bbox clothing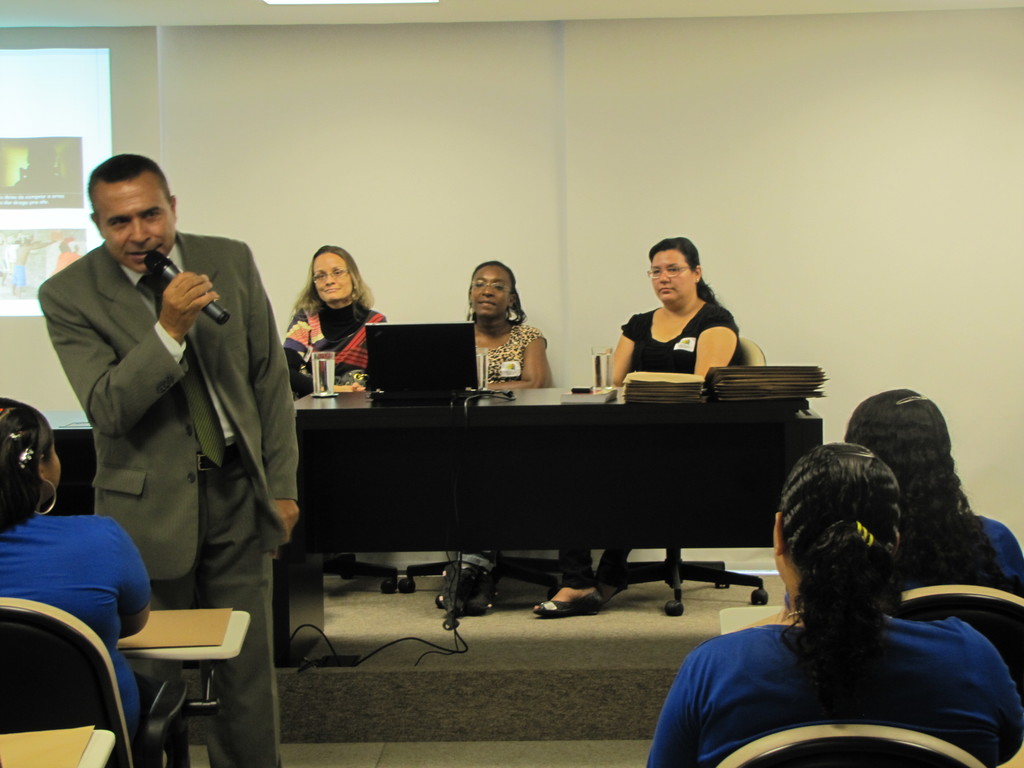
x1=1, y1=515, x2=157, y2=767
